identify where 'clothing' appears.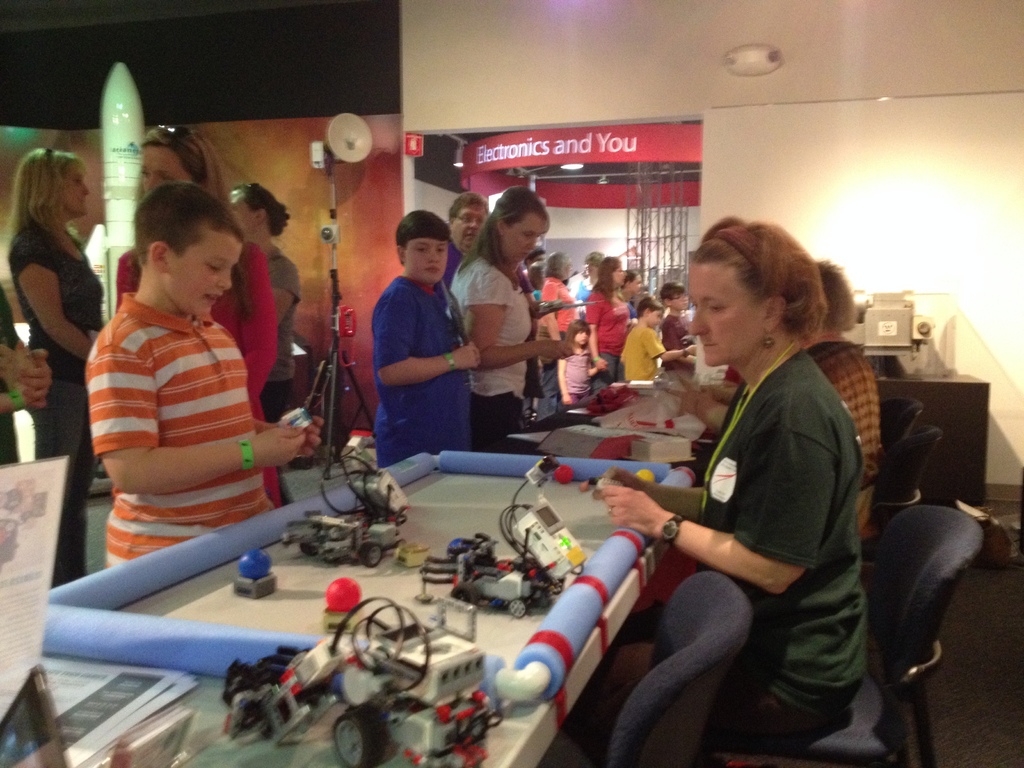
Appears at 529,271,573,422.
